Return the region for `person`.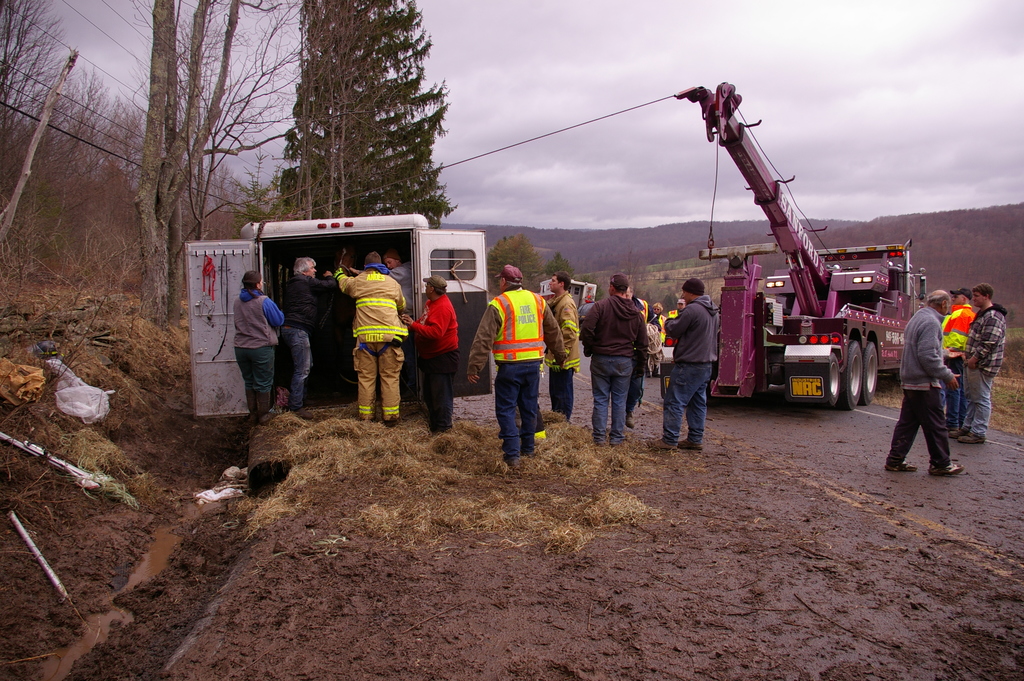
<region>231, 268, 289, 433</region>.
